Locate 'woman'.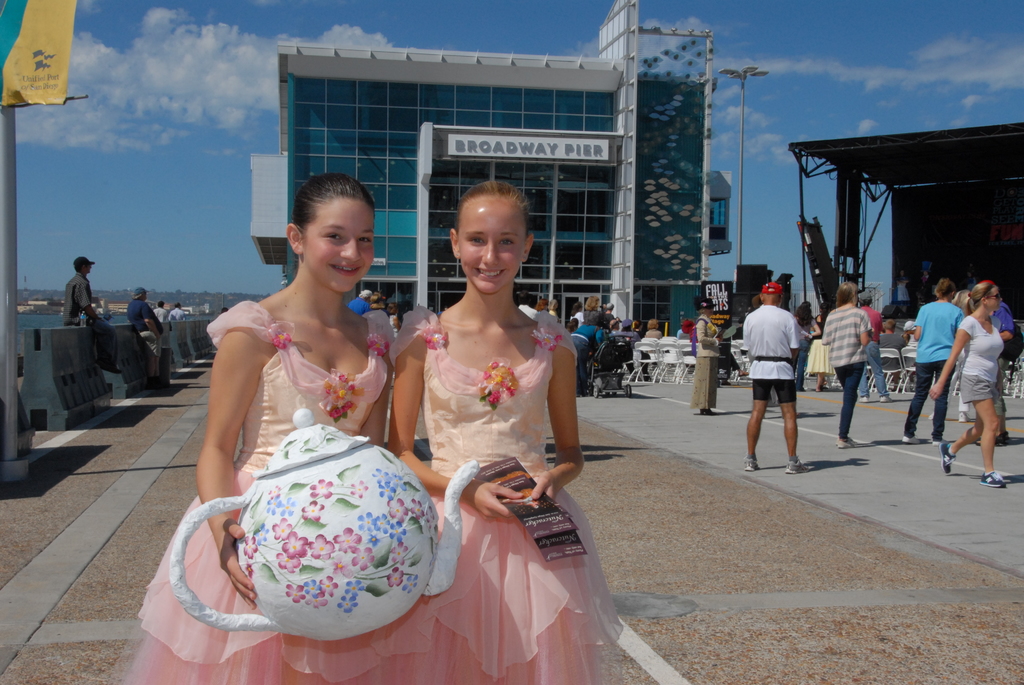
Bounding box: 925, 281, 1012, 487.
